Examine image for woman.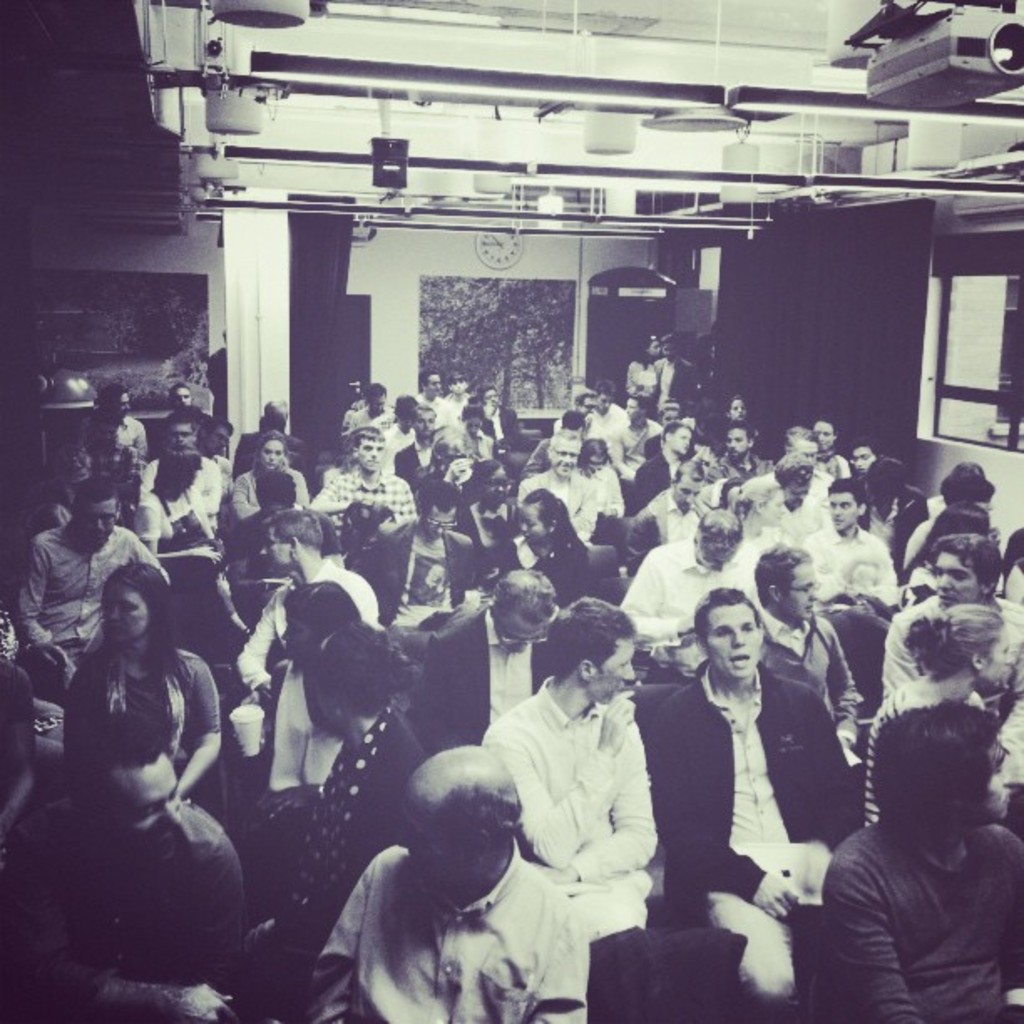
Examination result: 899 458 1002 581.
